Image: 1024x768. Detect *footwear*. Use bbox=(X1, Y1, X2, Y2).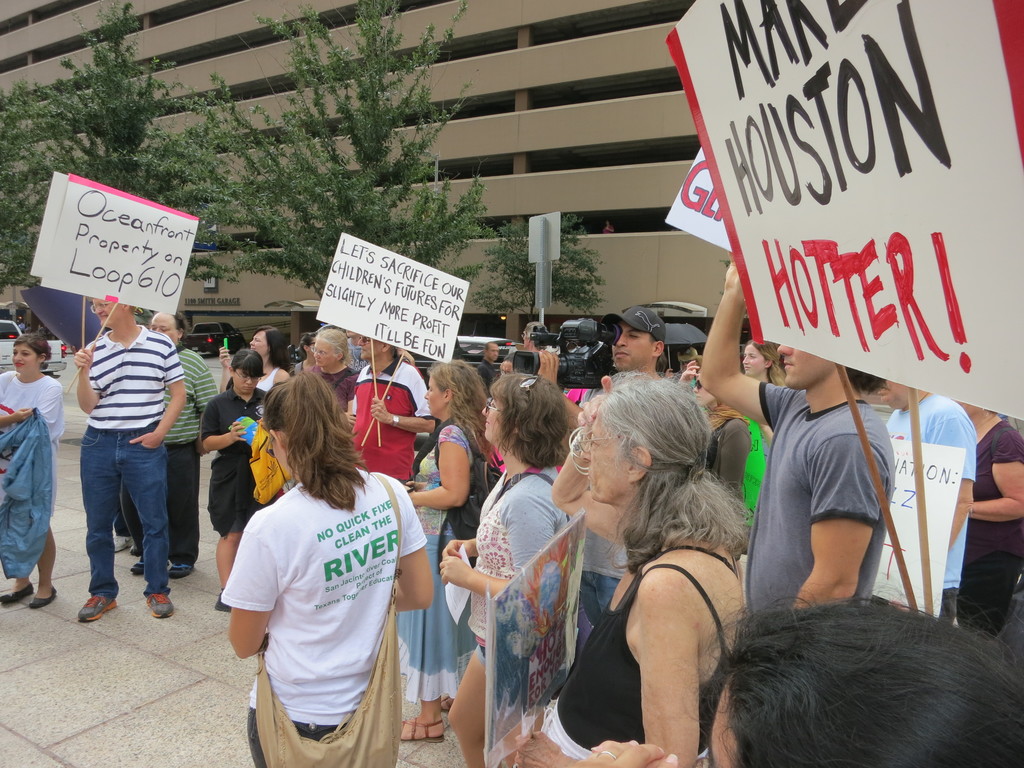
bbox=(115, 536, 132, 553).
